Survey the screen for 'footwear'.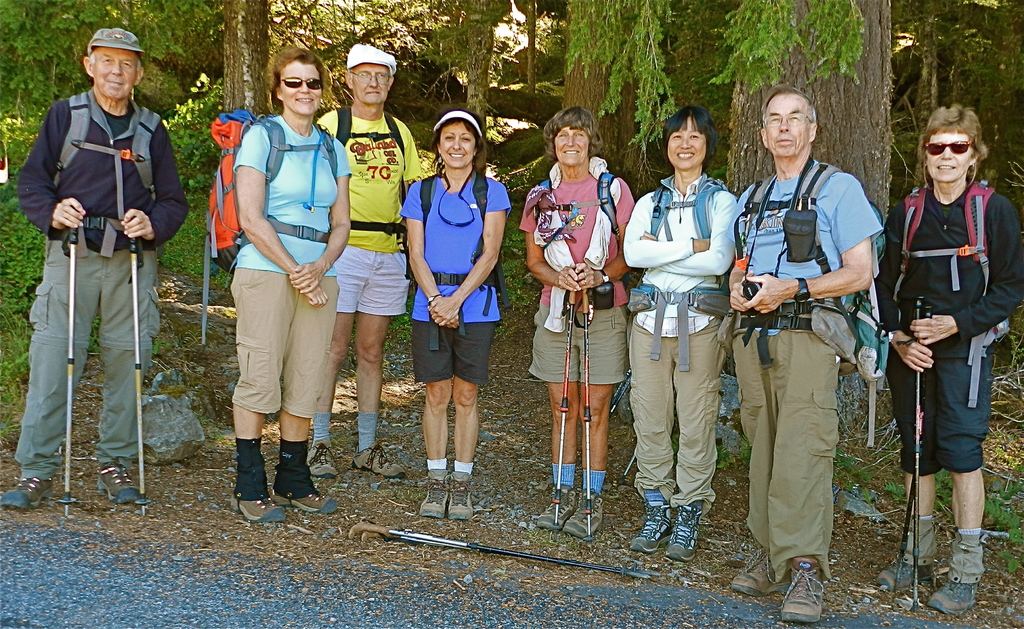
Survey found: [95,457,150,503].
